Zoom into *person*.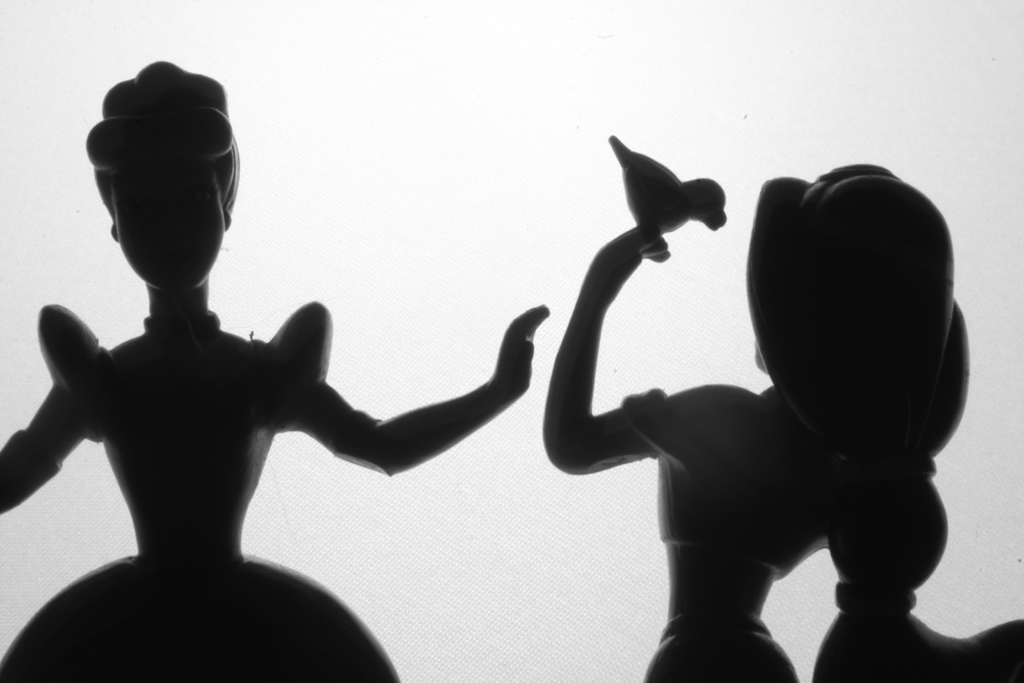
Zoom target: select_region(537, 135, 1020, 682).
